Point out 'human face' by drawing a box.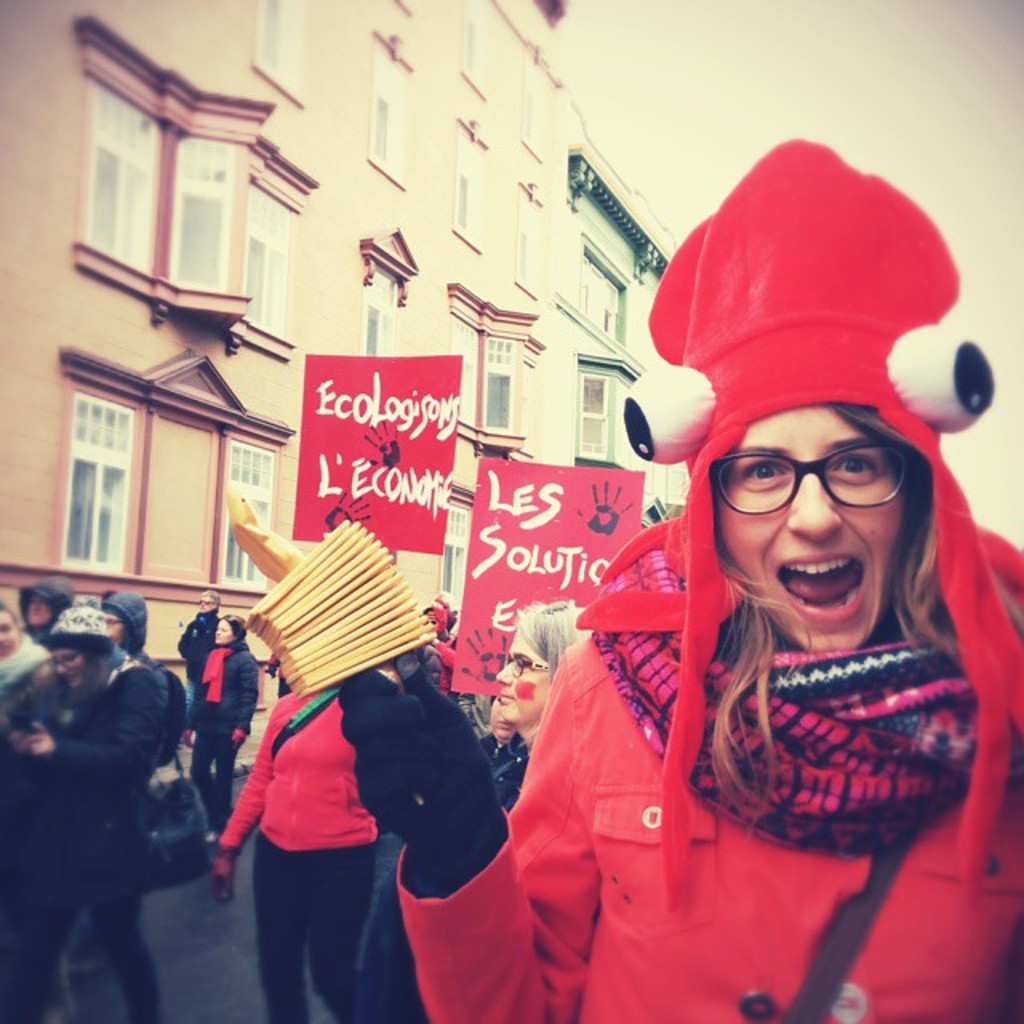
[0,611,19,656].
